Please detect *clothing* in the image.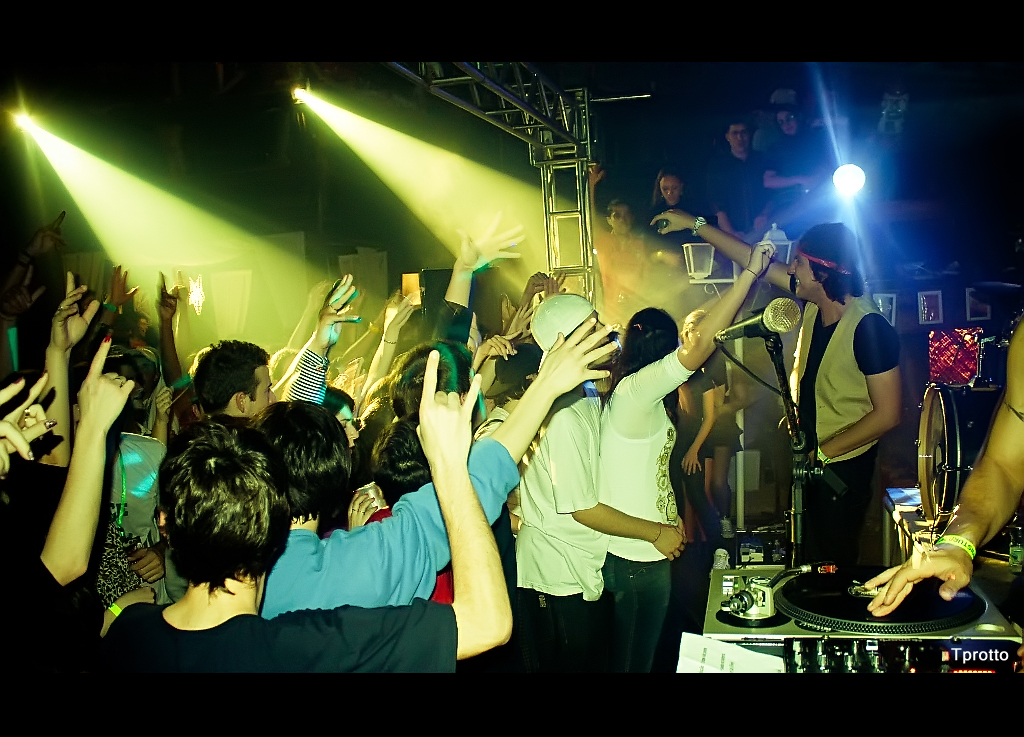
3, 555, 62, 613.
